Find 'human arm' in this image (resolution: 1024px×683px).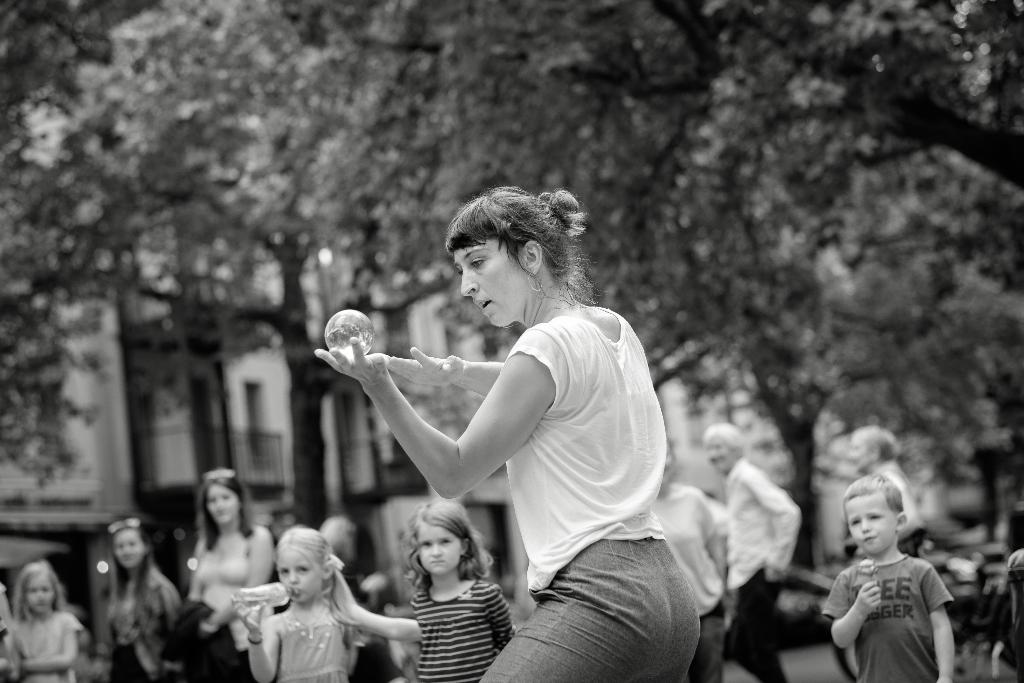
left=361, top=350, right=503, bottom=422.
